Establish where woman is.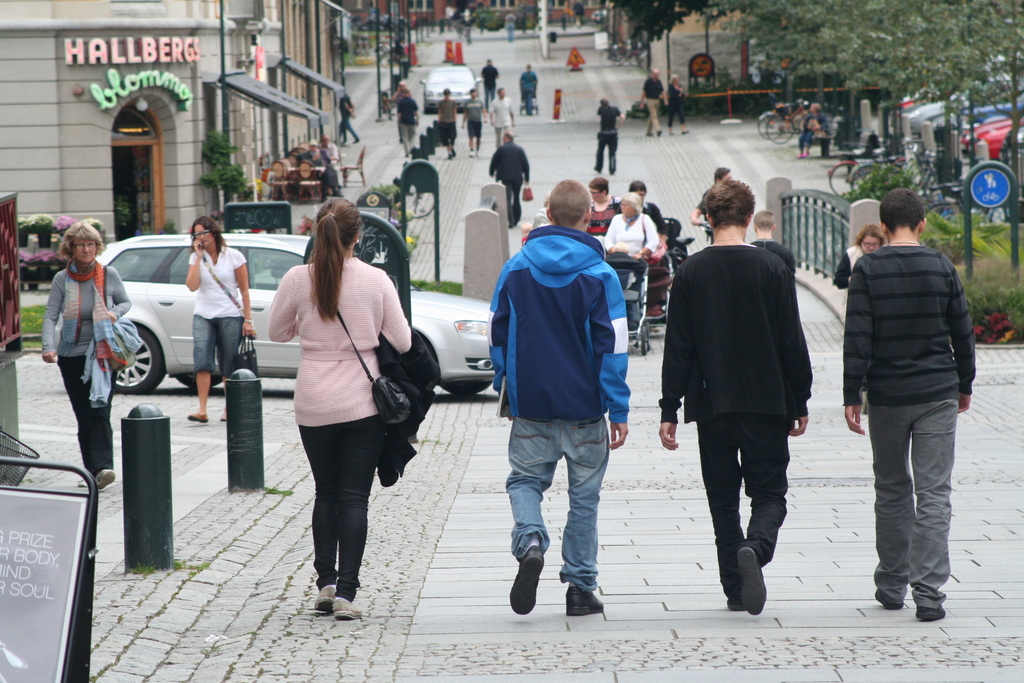
Established at x1=664 y1=70 x2=689 y2=139.
